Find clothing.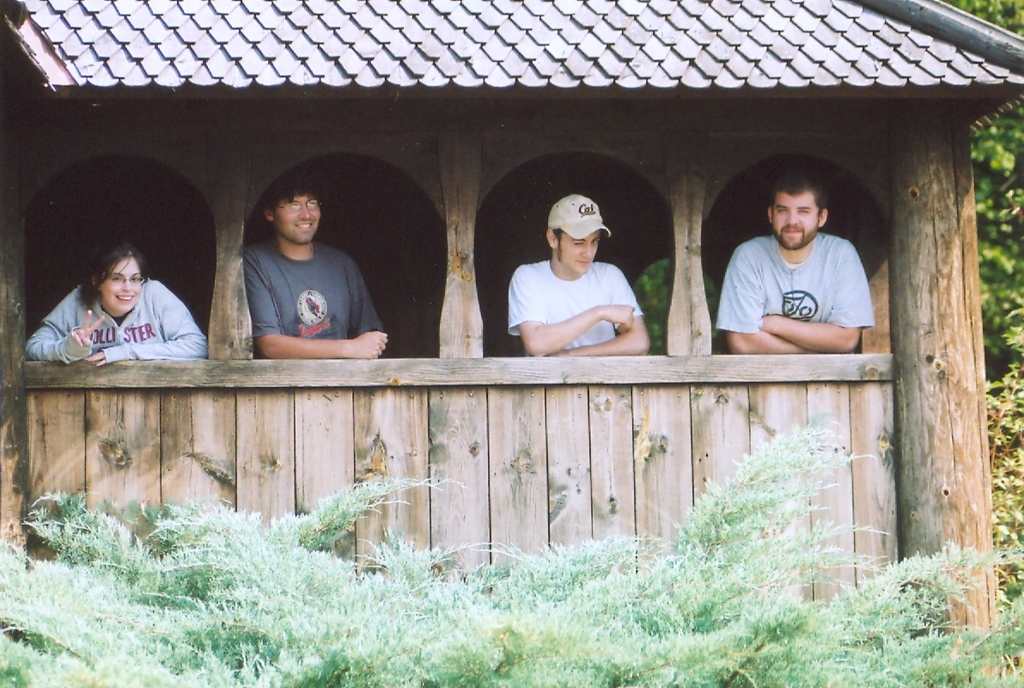
region(16, 281, 218, 369).
